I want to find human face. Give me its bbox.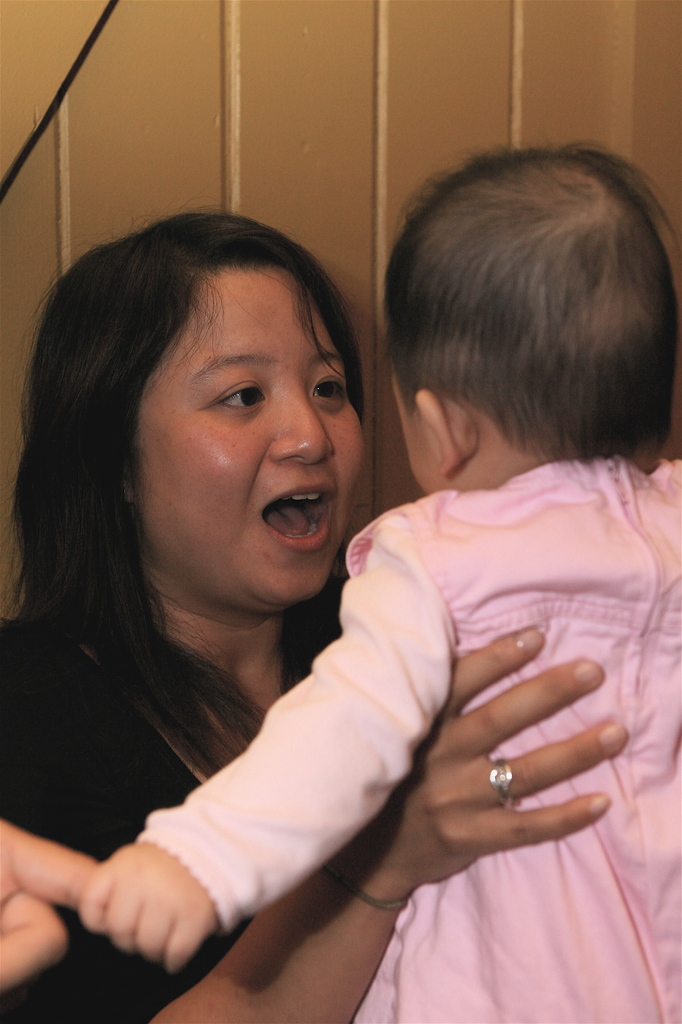
detection(141, 273, 365, 609).
